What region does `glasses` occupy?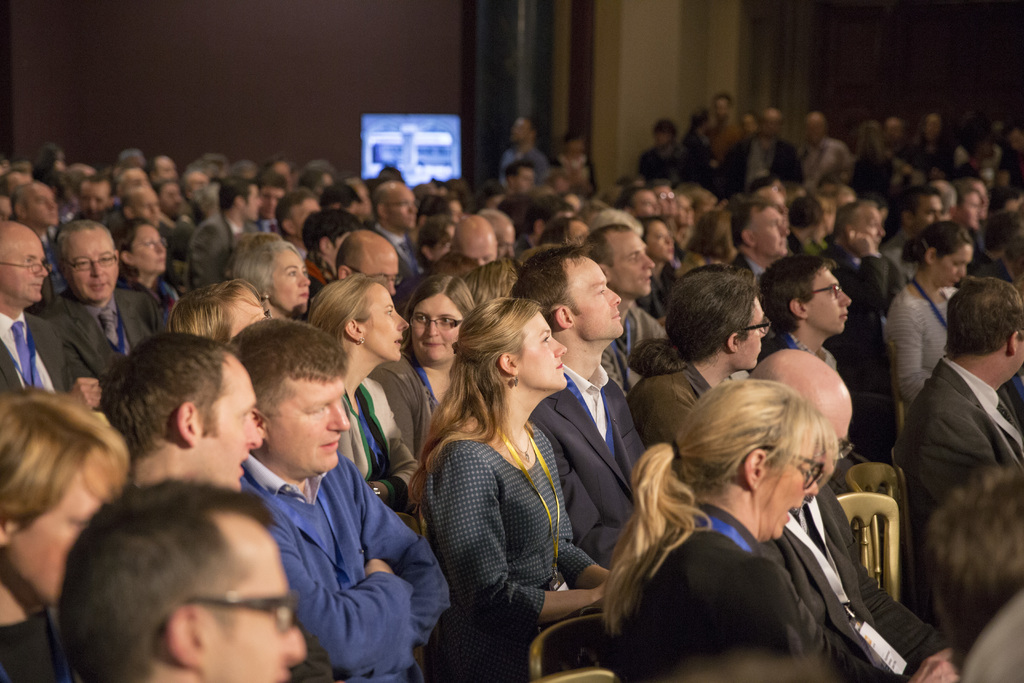
<region>408, 314, 463, 333</region>.
